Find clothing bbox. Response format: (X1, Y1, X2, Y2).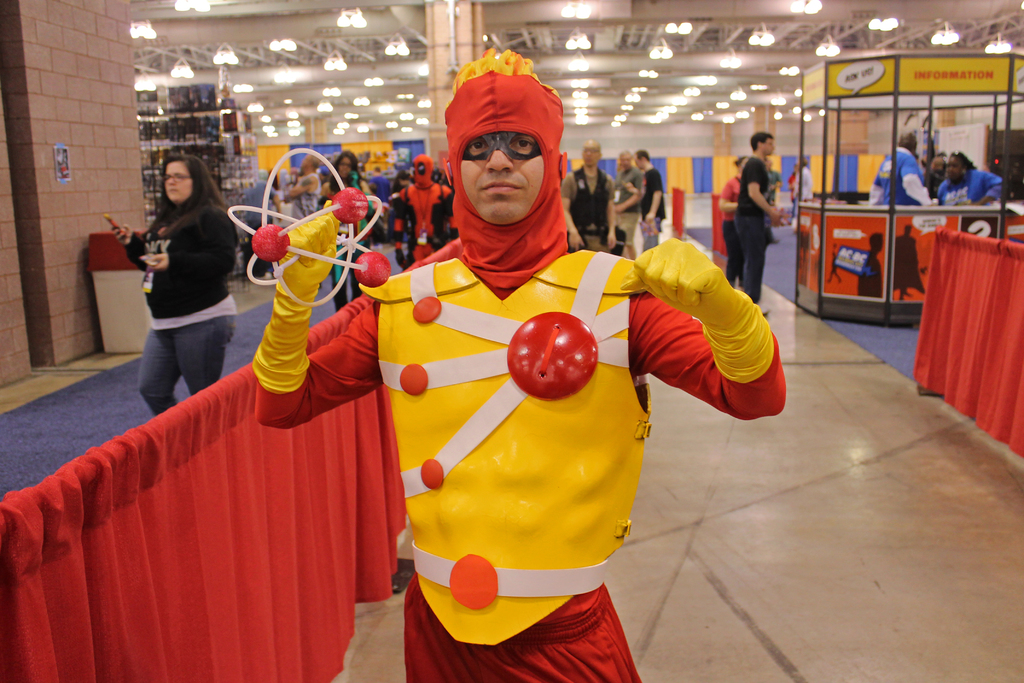
(250, 199, 790, 682).
